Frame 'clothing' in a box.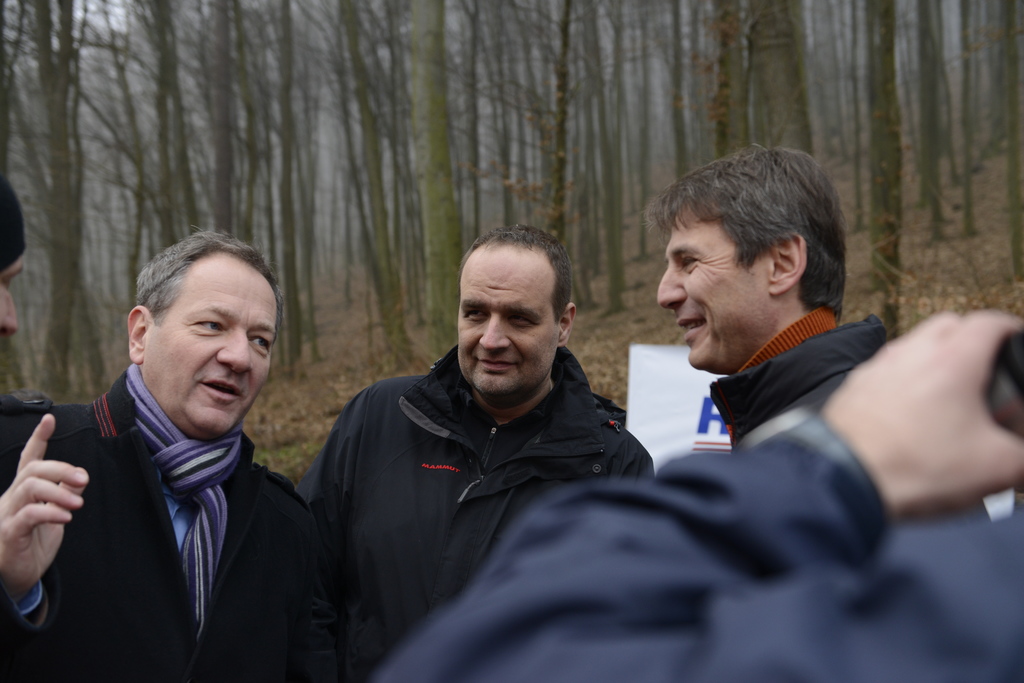
region(0, 369, 357, 682).
